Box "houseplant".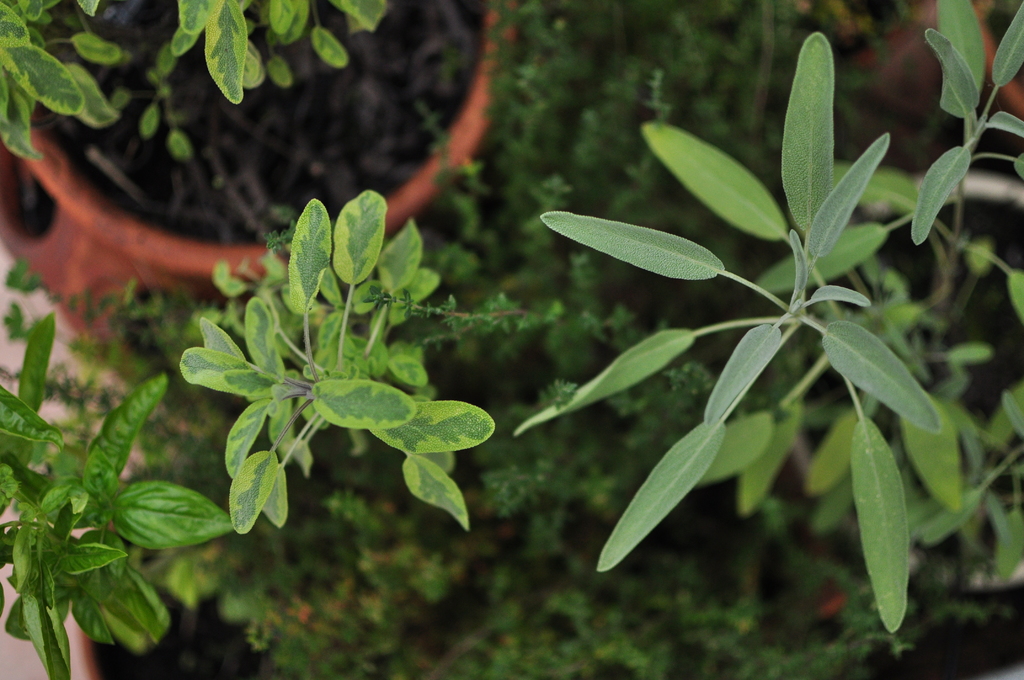
locate(0, 0, 527, 357).
